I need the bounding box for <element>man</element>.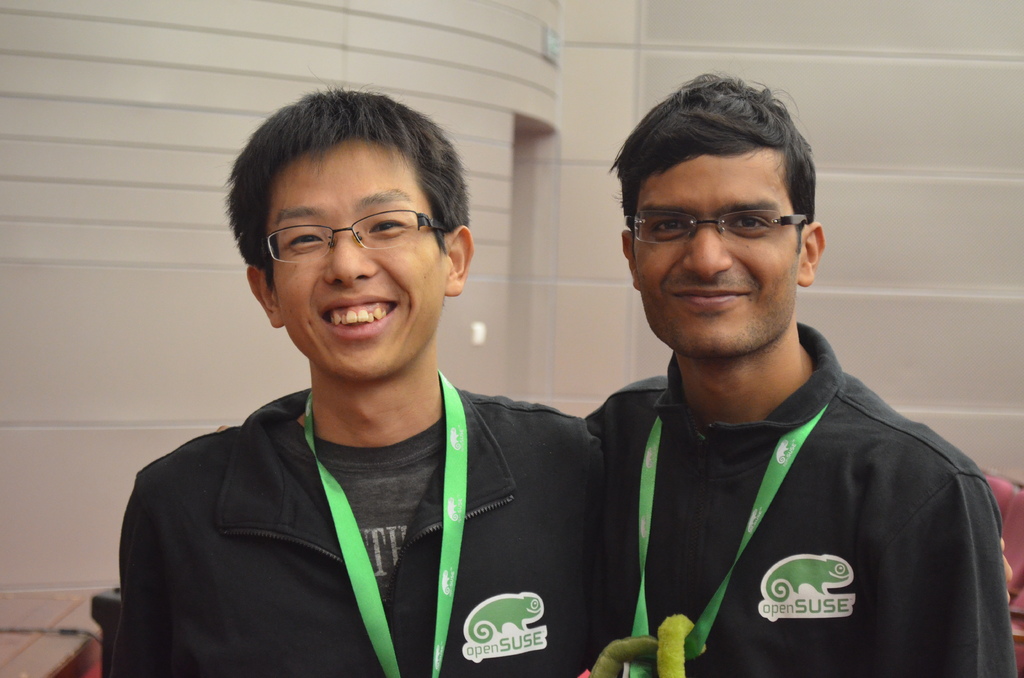
Here it is: rect(499, 84, 1010, 654).
